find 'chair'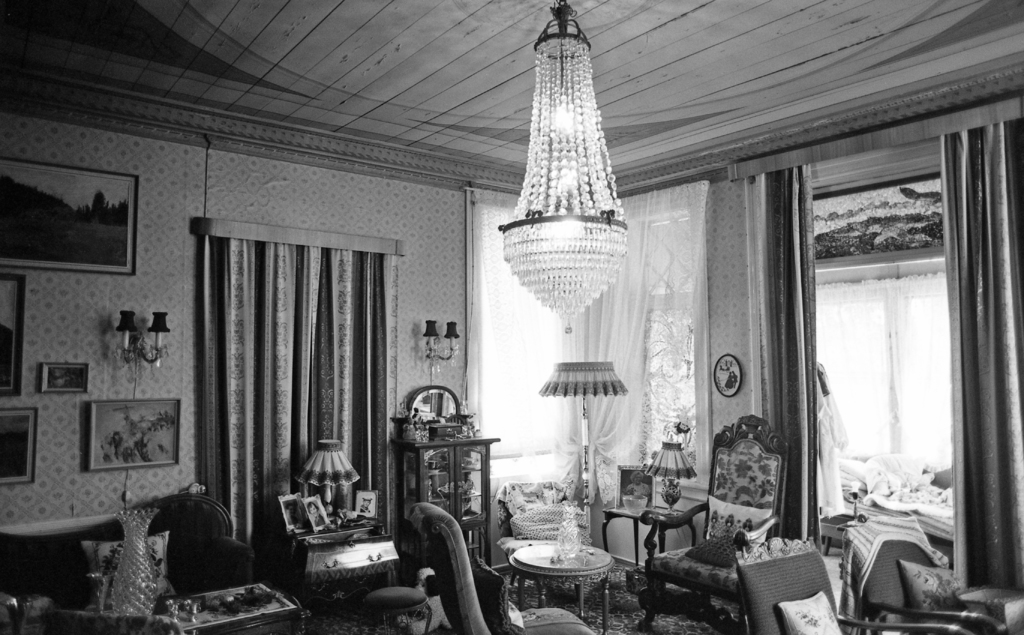
Rect(627, 415, 790, 634)
